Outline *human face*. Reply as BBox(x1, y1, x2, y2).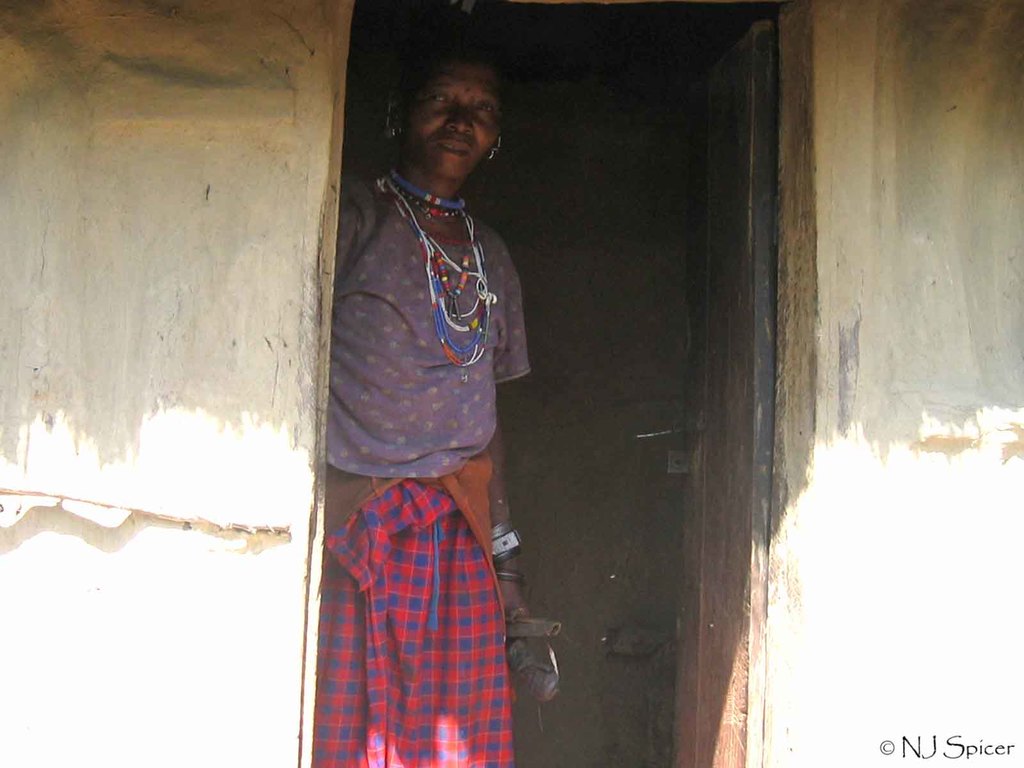
BBox(404, 61, 499, 187).
